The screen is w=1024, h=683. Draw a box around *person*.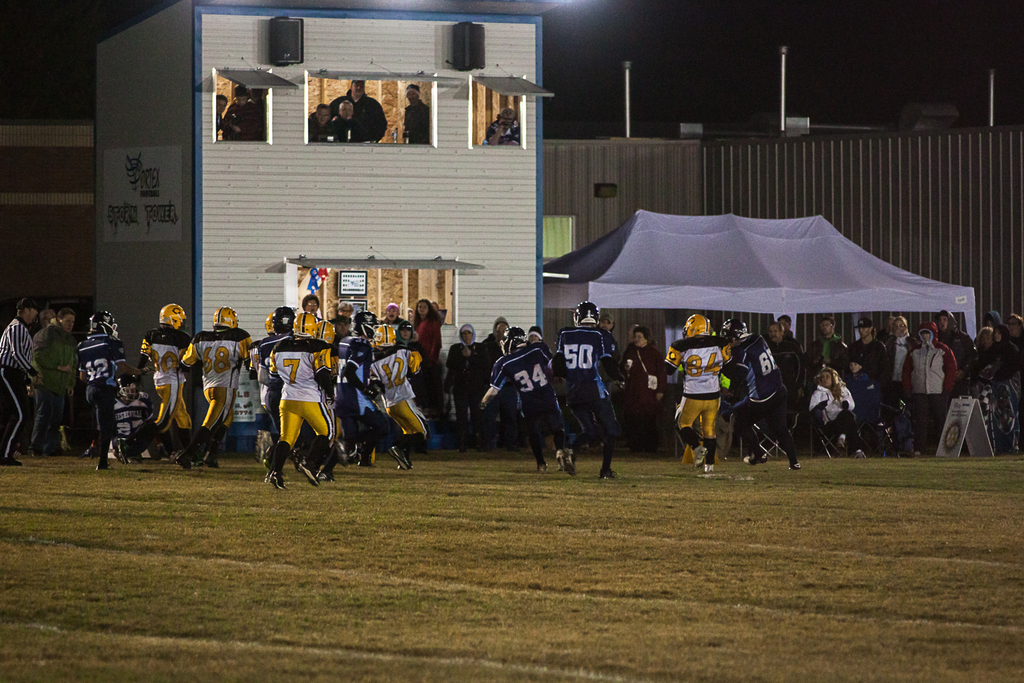
locate(212, 92, 225, 133).
